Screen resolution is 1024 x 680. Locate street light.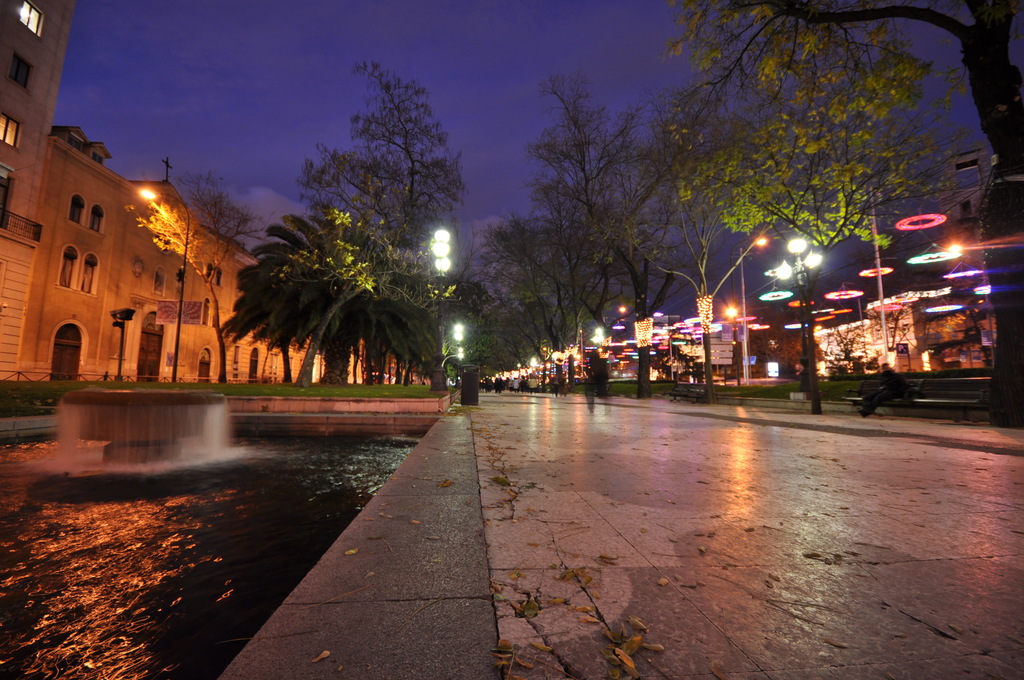
(433,220,452,384).
